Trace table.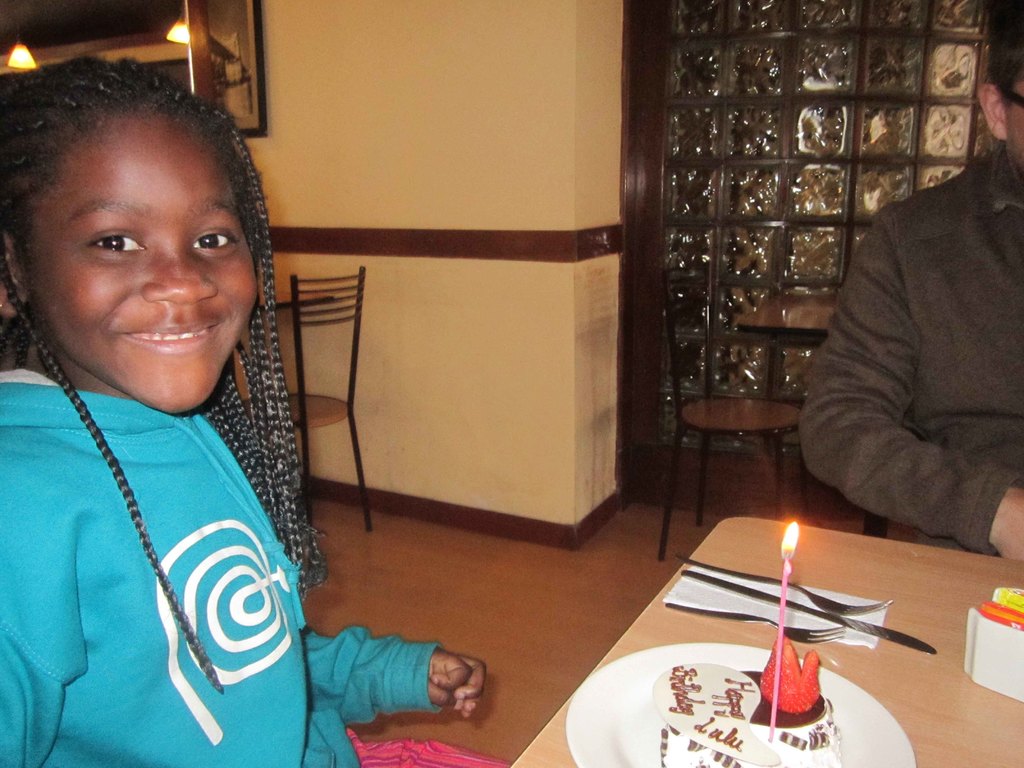
Traced to 739 289 842 454.
